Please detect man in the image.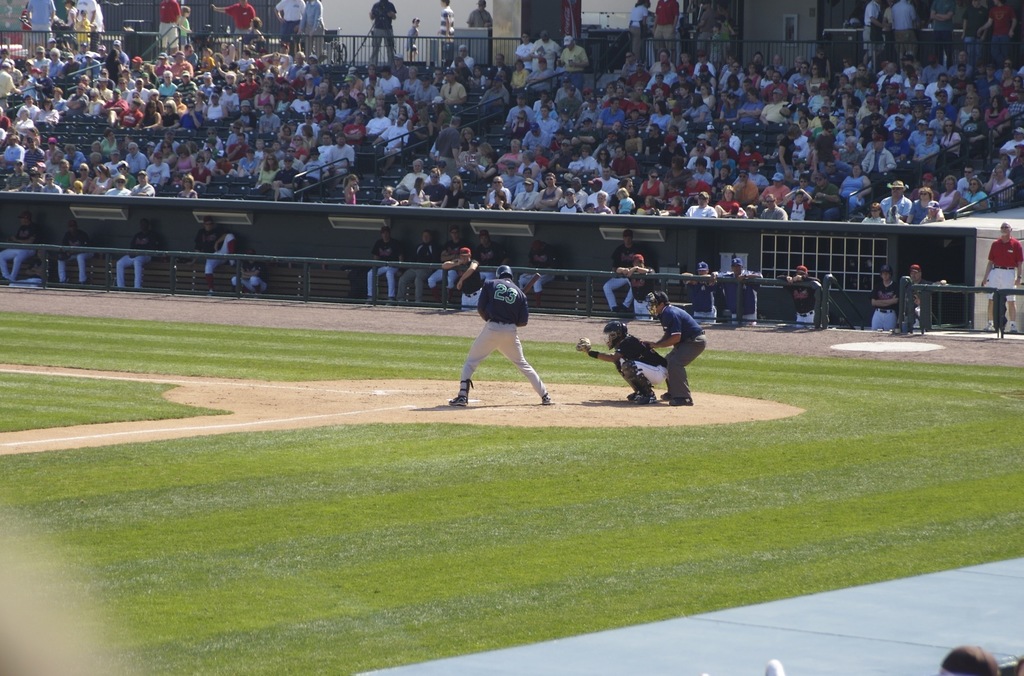
crop(365, 227, 404, 306).
